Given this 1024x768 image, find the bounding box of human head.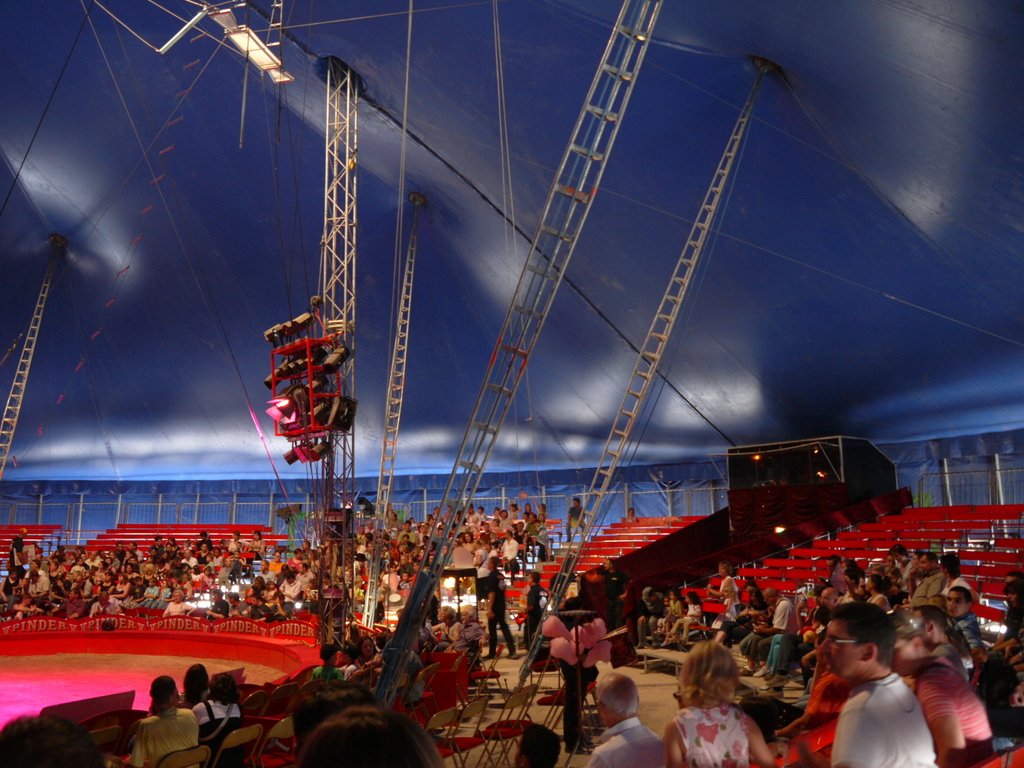
x1=500 y1=508 x2=509 y2=520.
